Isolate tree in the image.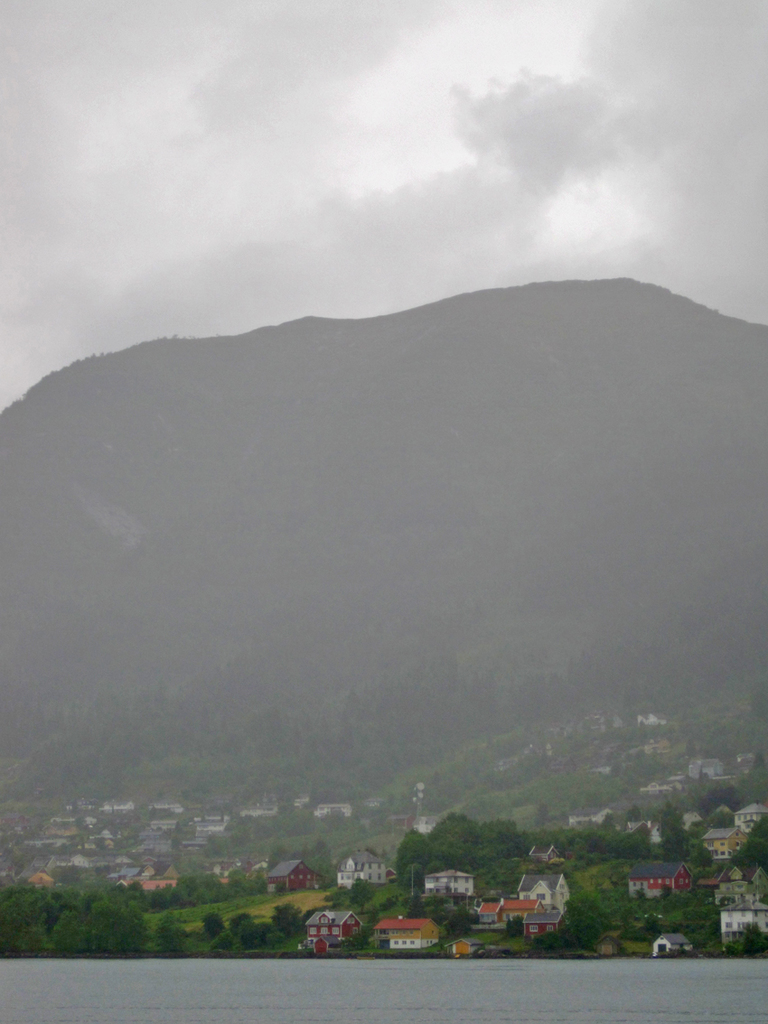
Isolated region: left=333, top=919, right=378, bottom=954.
